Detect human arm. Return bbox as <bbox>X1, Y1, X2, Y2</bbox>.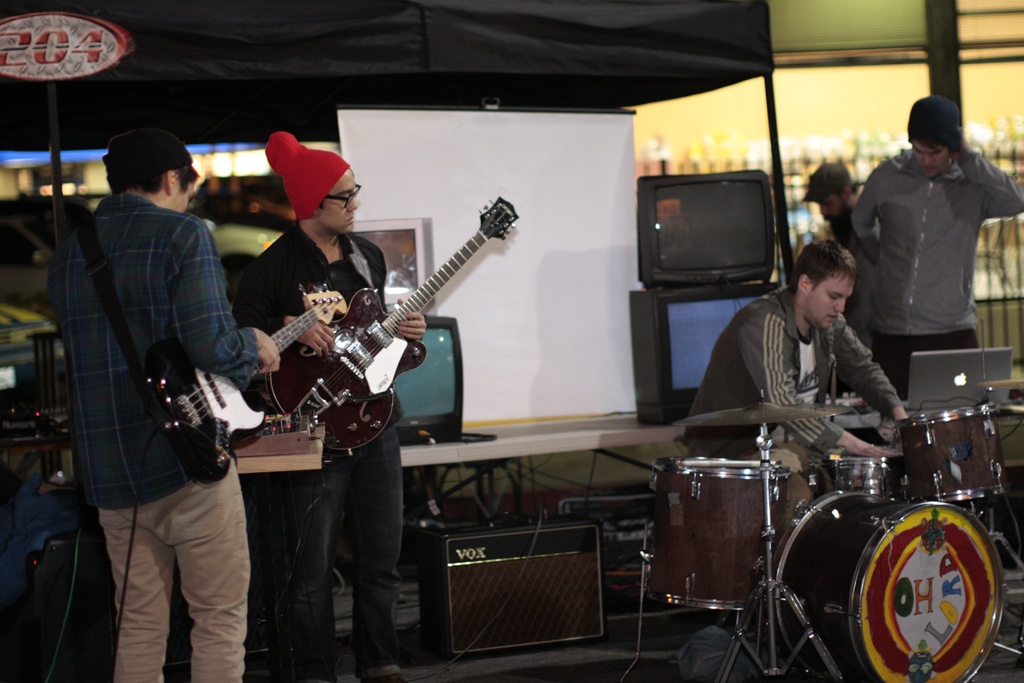
<bbox>739, 303, 901, 462</bbox>.
